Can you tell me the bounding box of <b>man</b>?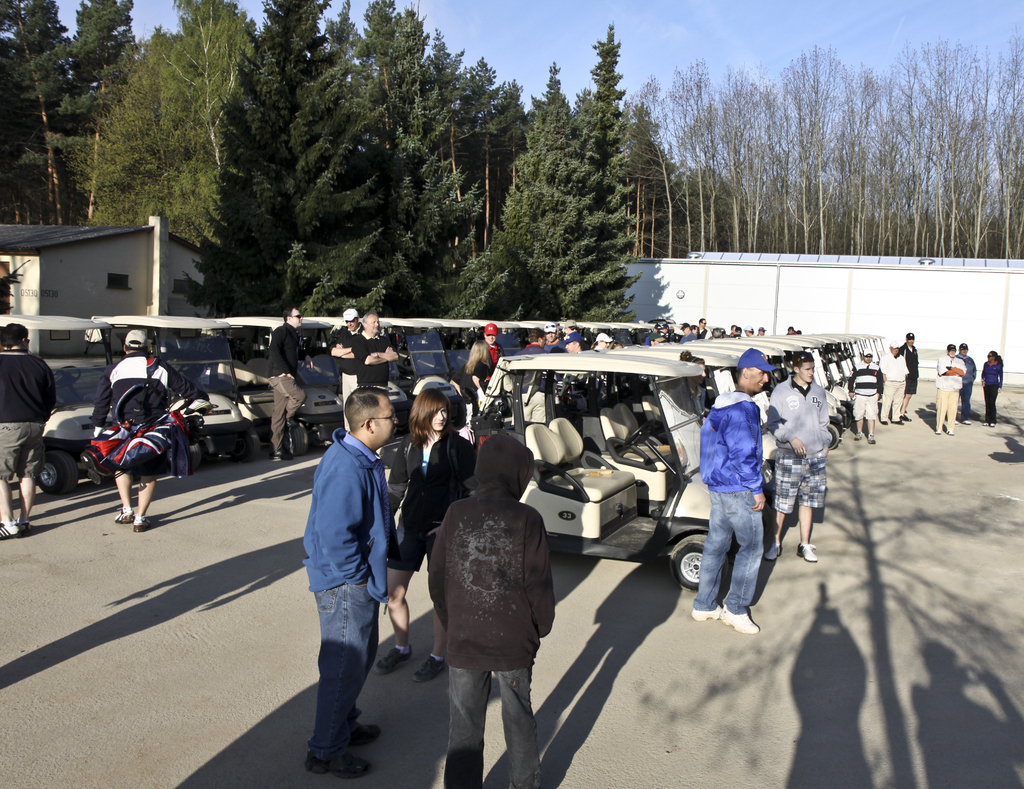
bbox(845, 348, 883, 443).
